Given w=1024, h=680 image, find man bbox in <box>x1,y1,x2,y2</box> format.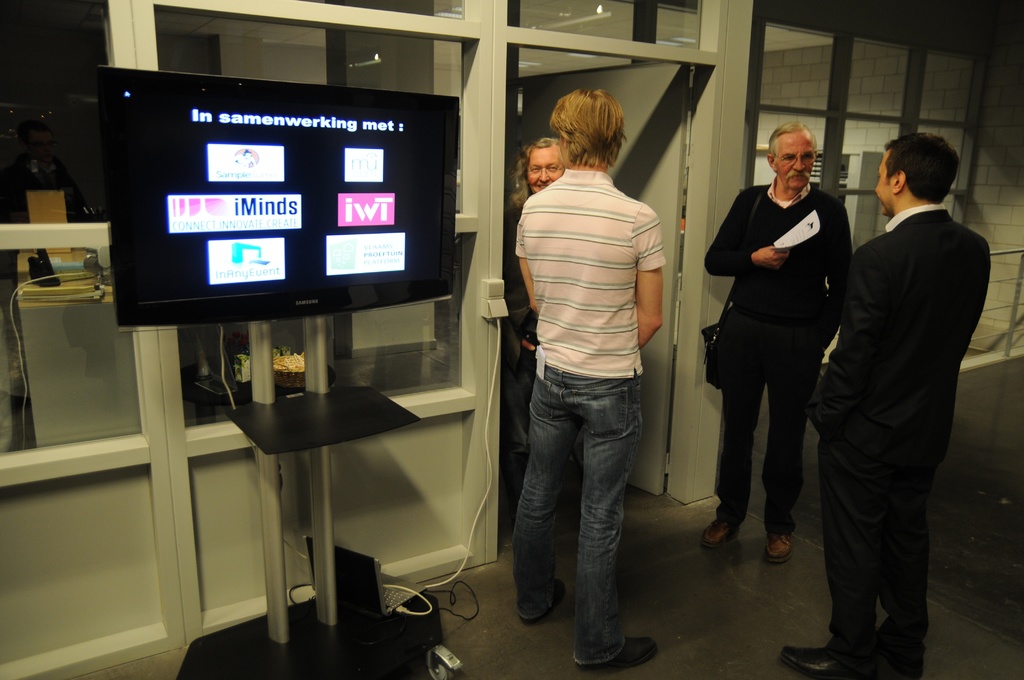
<box>700,122,856,560</box>.
